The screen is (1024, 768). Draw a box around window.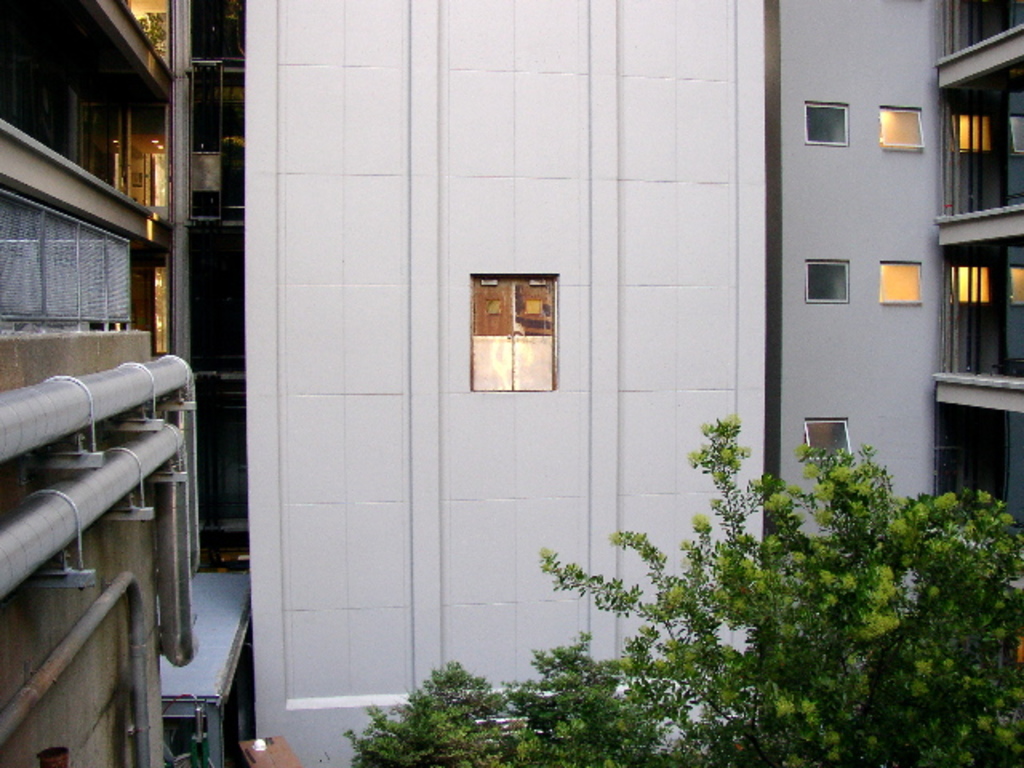
rect(950, 115, 992, 150).
